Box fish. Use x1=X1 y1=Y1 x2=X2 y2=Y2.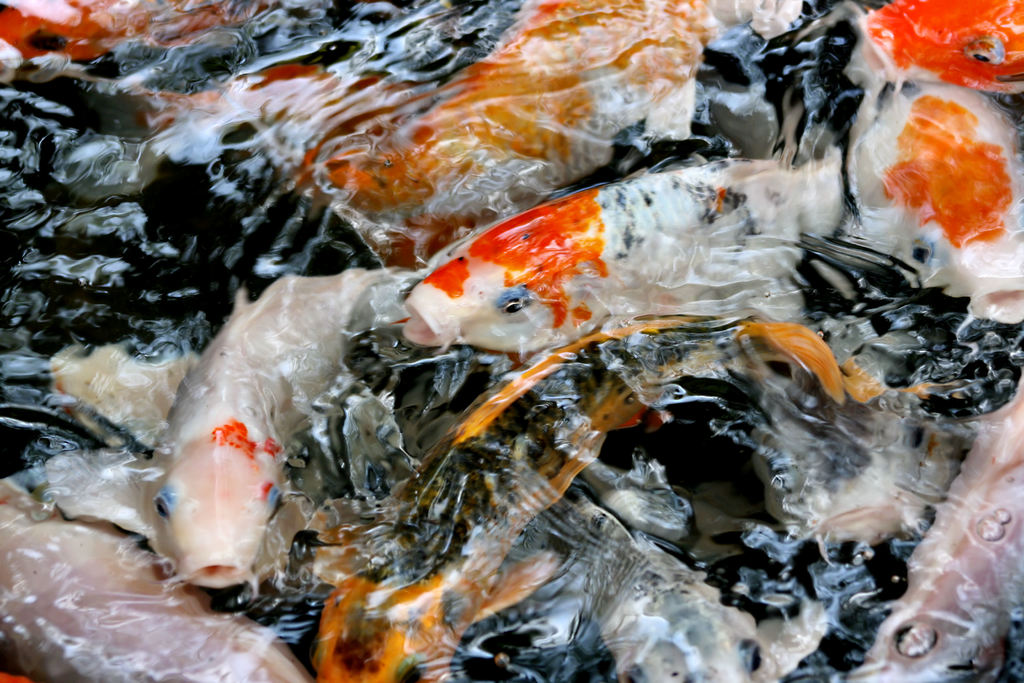
x1=1 y1=0 x2=263 y2=64.
